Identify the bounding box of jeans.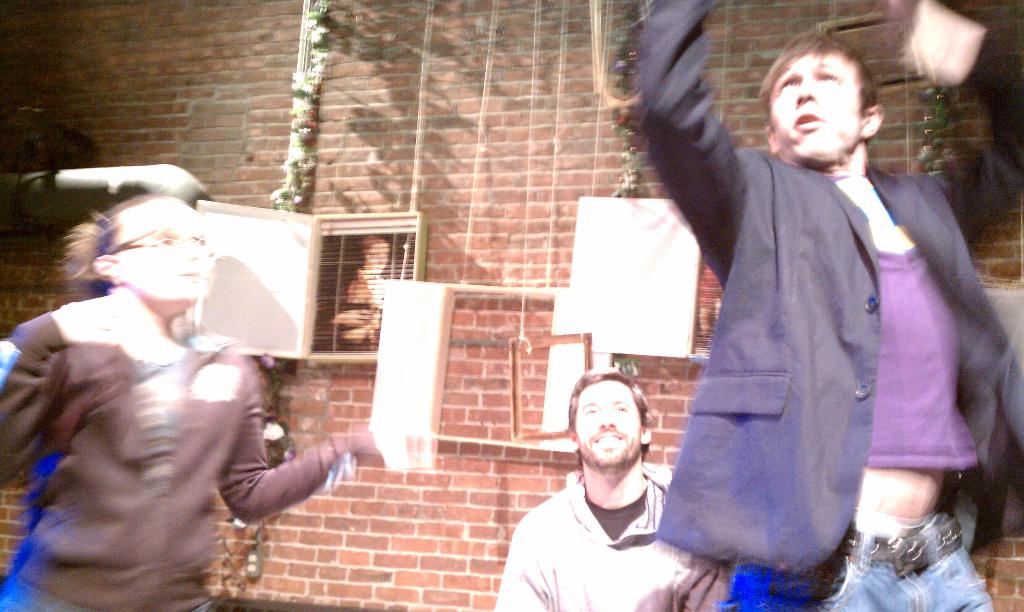
(722,511,984,611).
